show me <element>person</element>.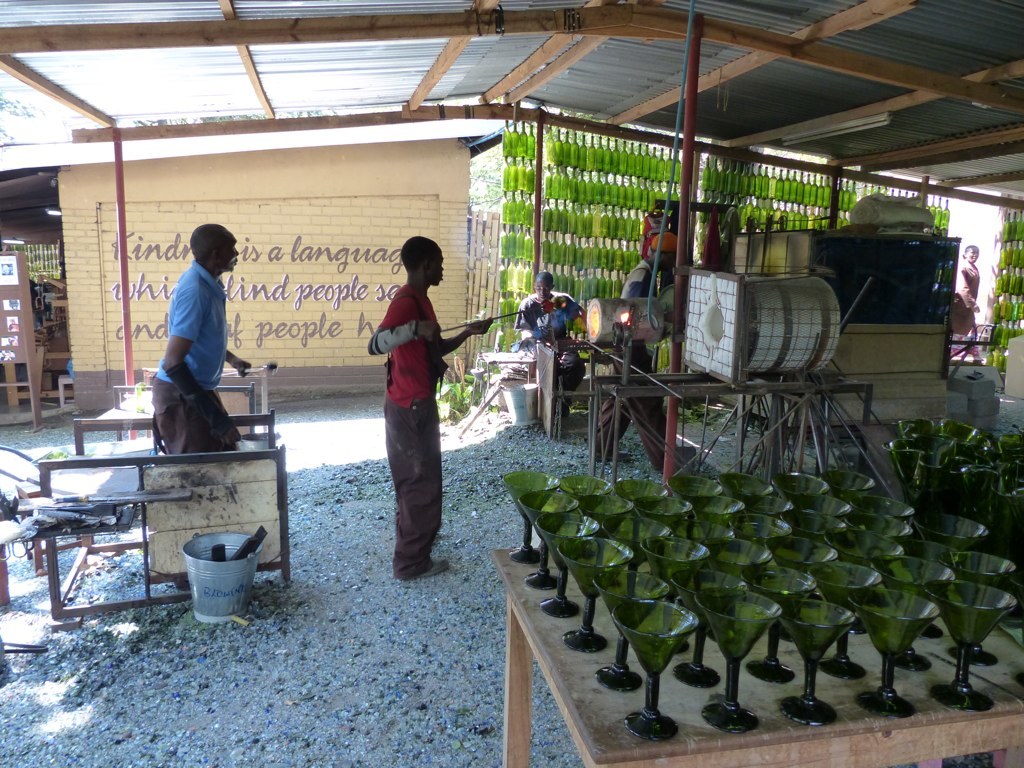
<element>person</element> is here: {"left": 588, "top": 229, "right": 704, "bottom": 466}.
